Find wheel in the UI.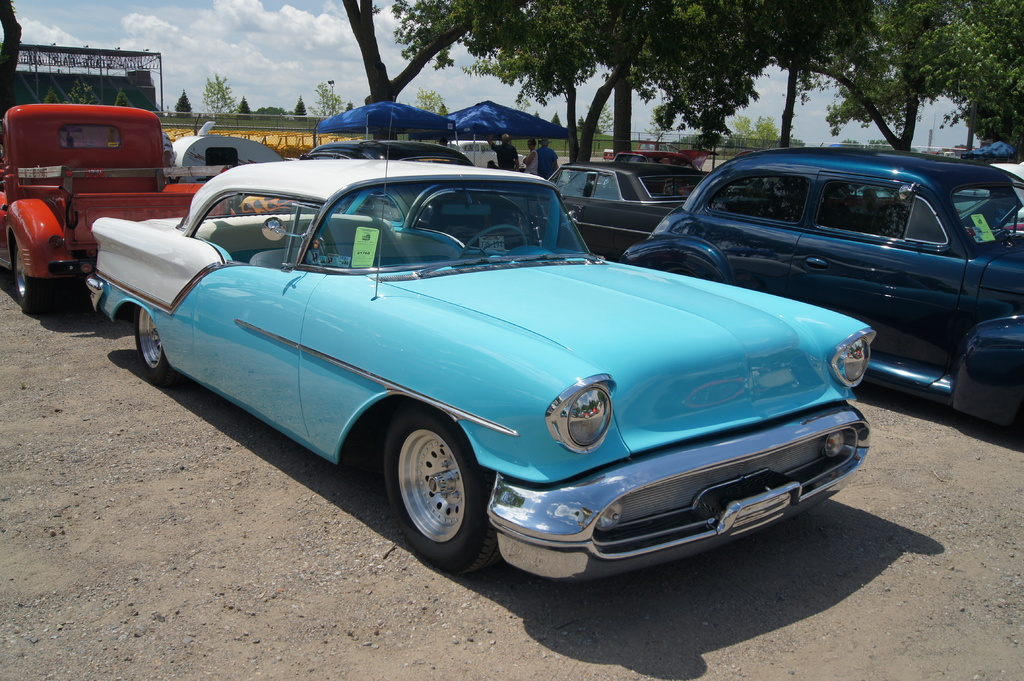
UI element at (x1=386, y1=418, x2=488, y2=569).
